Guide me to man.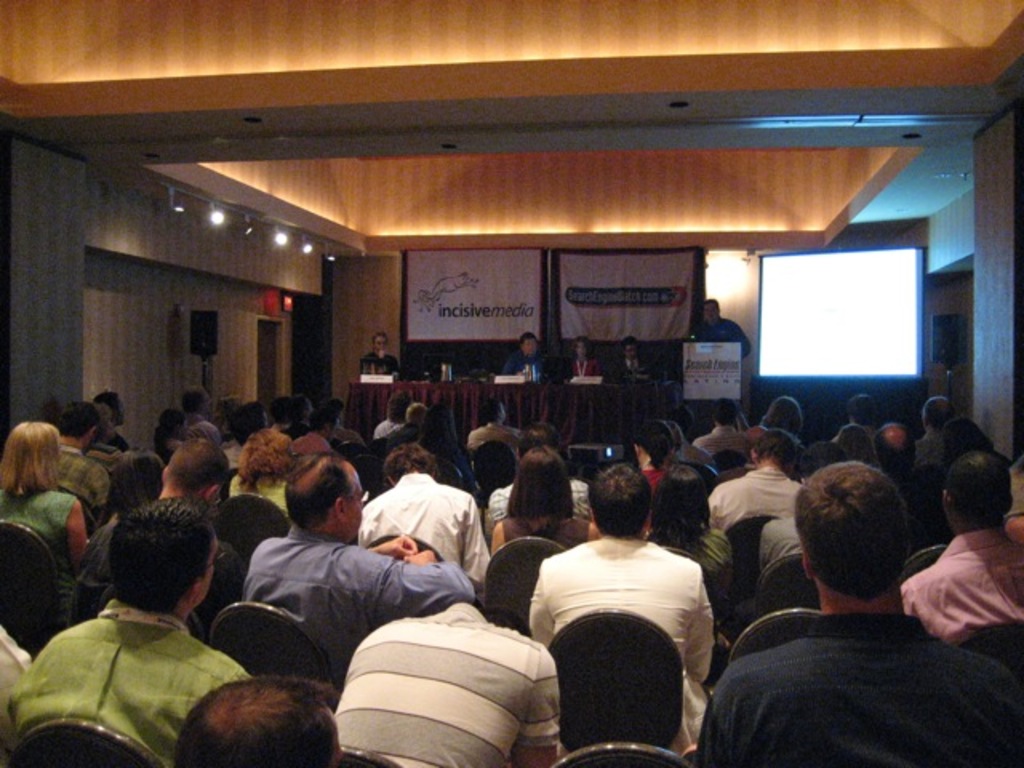
Guidance: 277/392/315/442.
